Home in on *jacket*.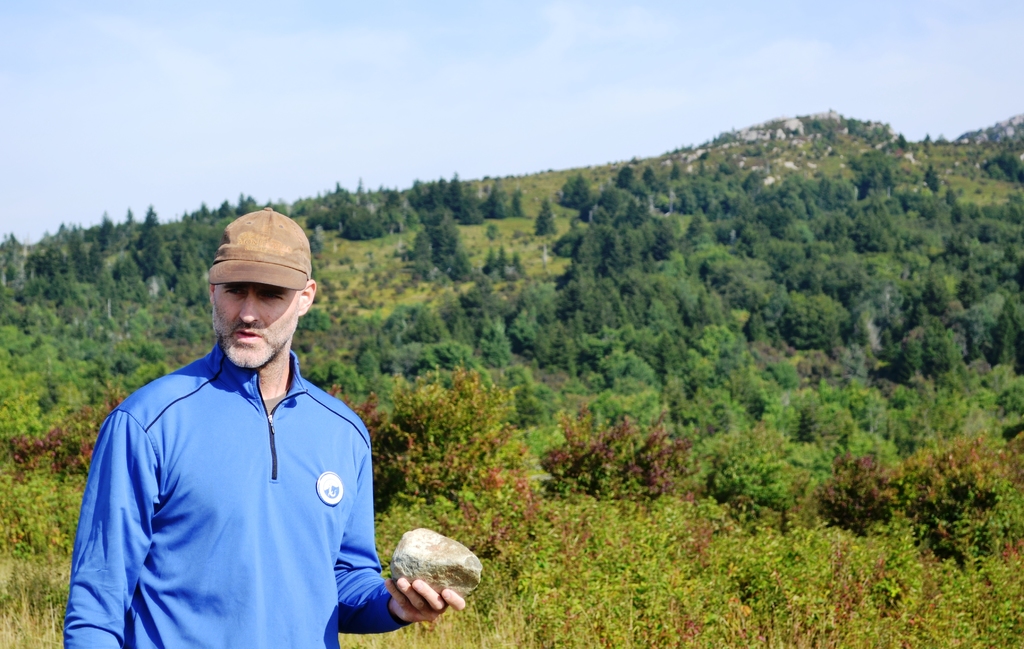
Homed in at (x1=91, y1=317, x2=367, y2=647).
